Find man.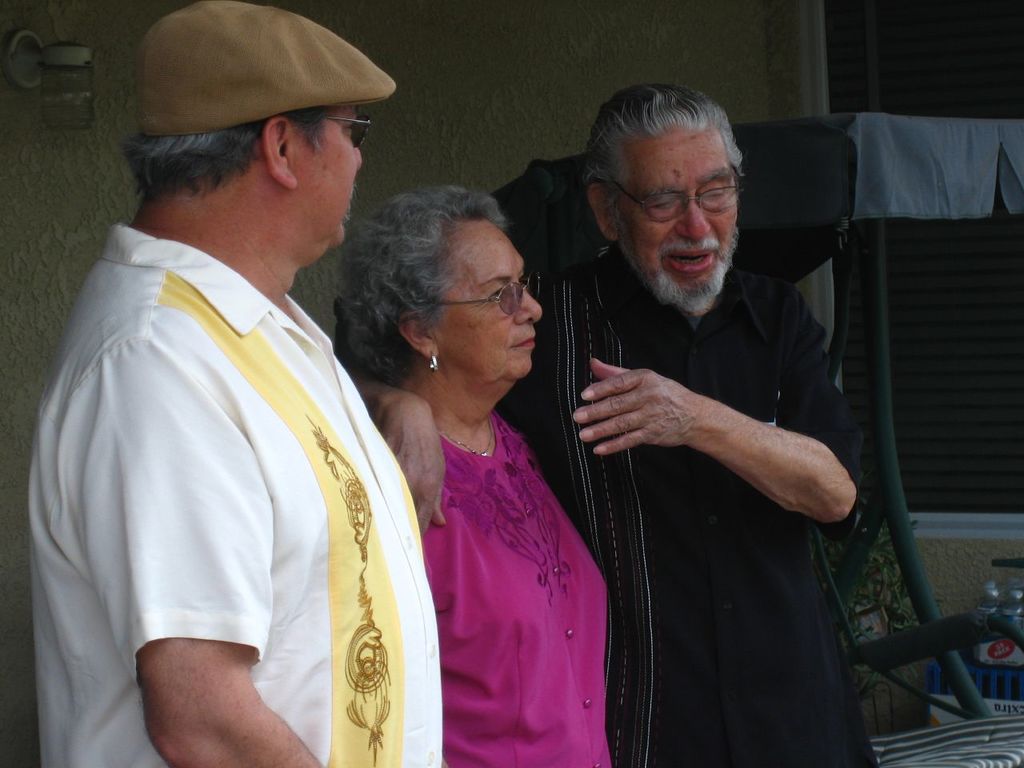
bbox(22, 0, 450, 767).
